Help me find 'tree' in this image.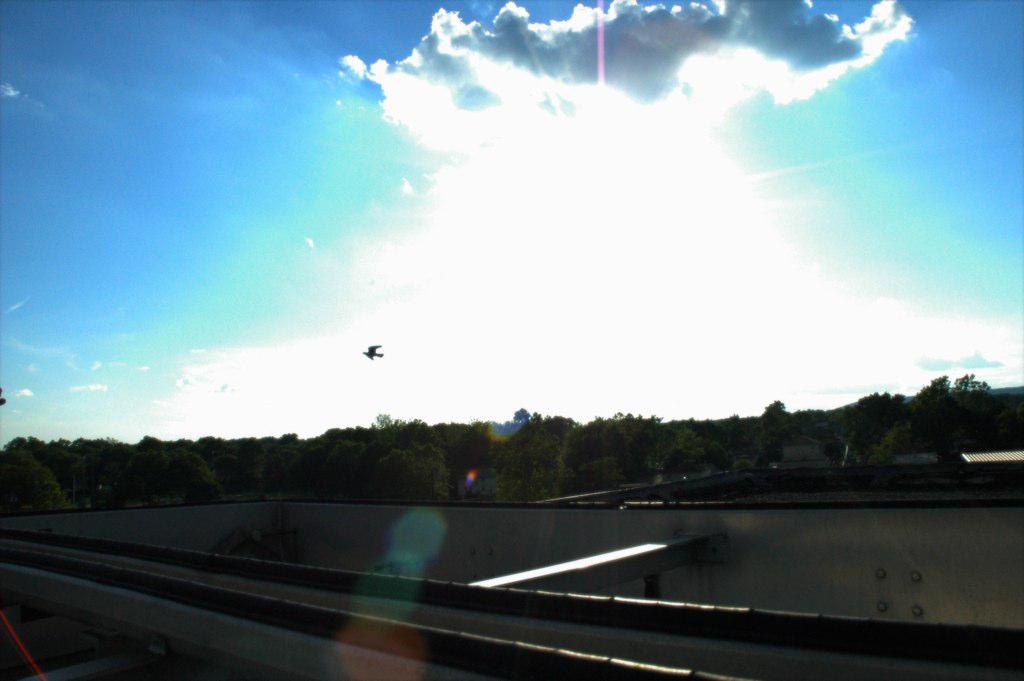
Found it: (x1=488, y1=413, x2=567, y2=501).
